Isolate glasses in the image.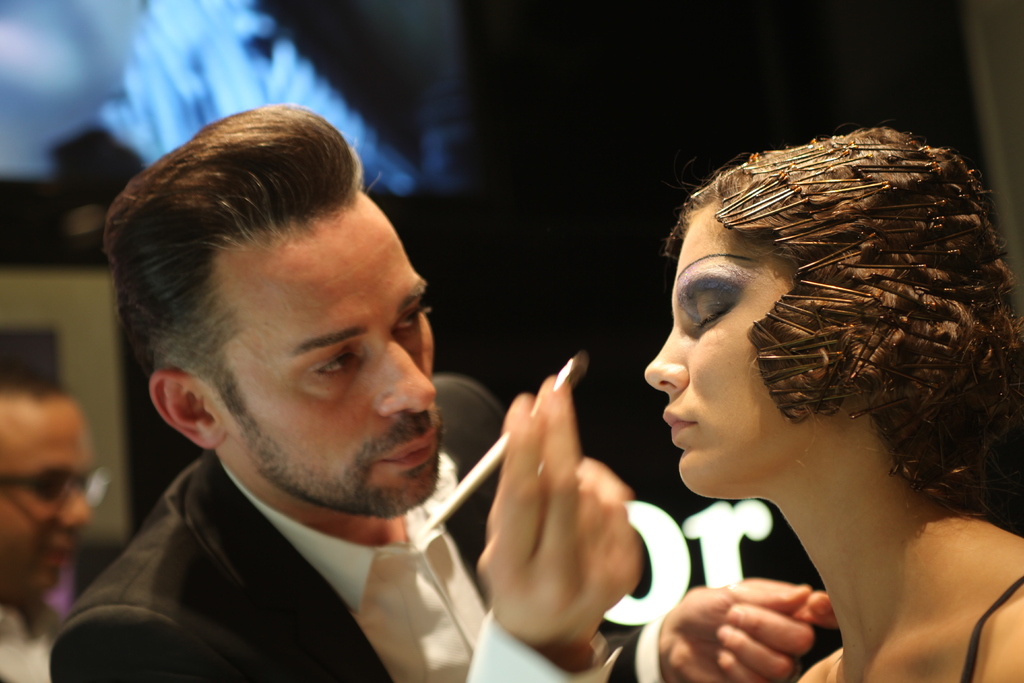
Isolated region: <box>0,466,112,511</box>.
